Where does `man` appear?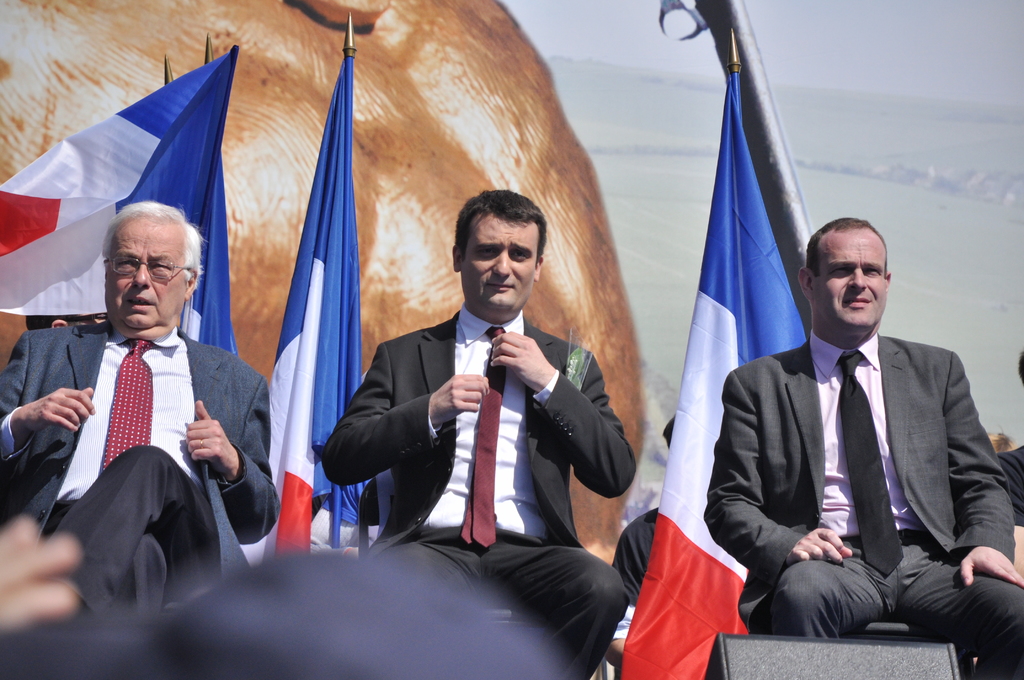
Appears at <bbox>23, 312, 104, 330</bbox>.
